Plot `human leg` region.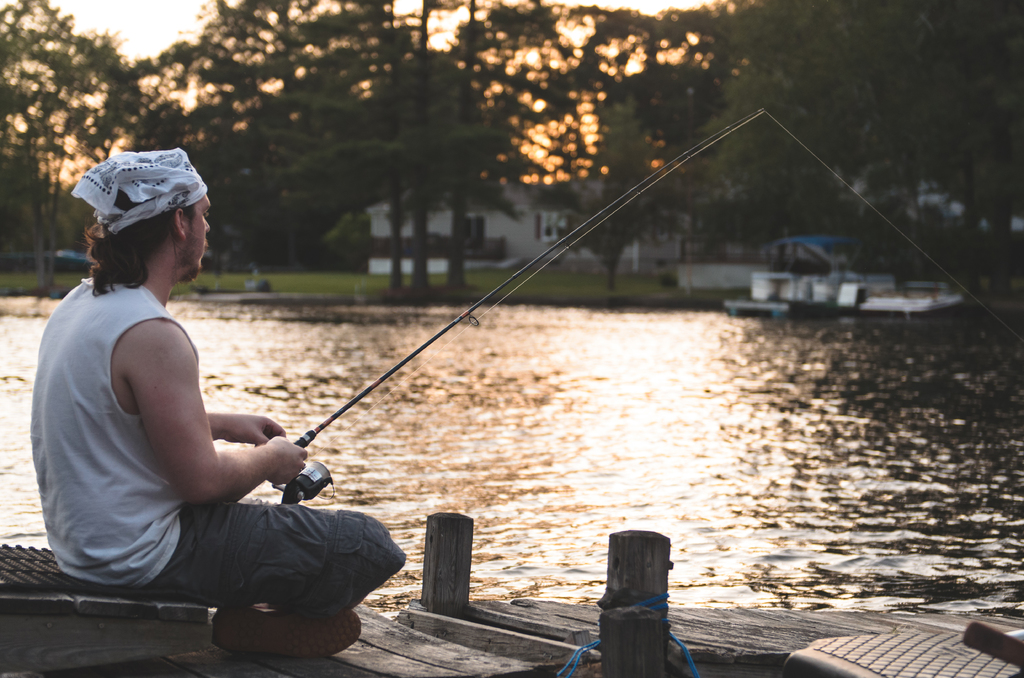
Plotted at {"left": 140, "top": 504, "right": 406, "bottom": 622}.
